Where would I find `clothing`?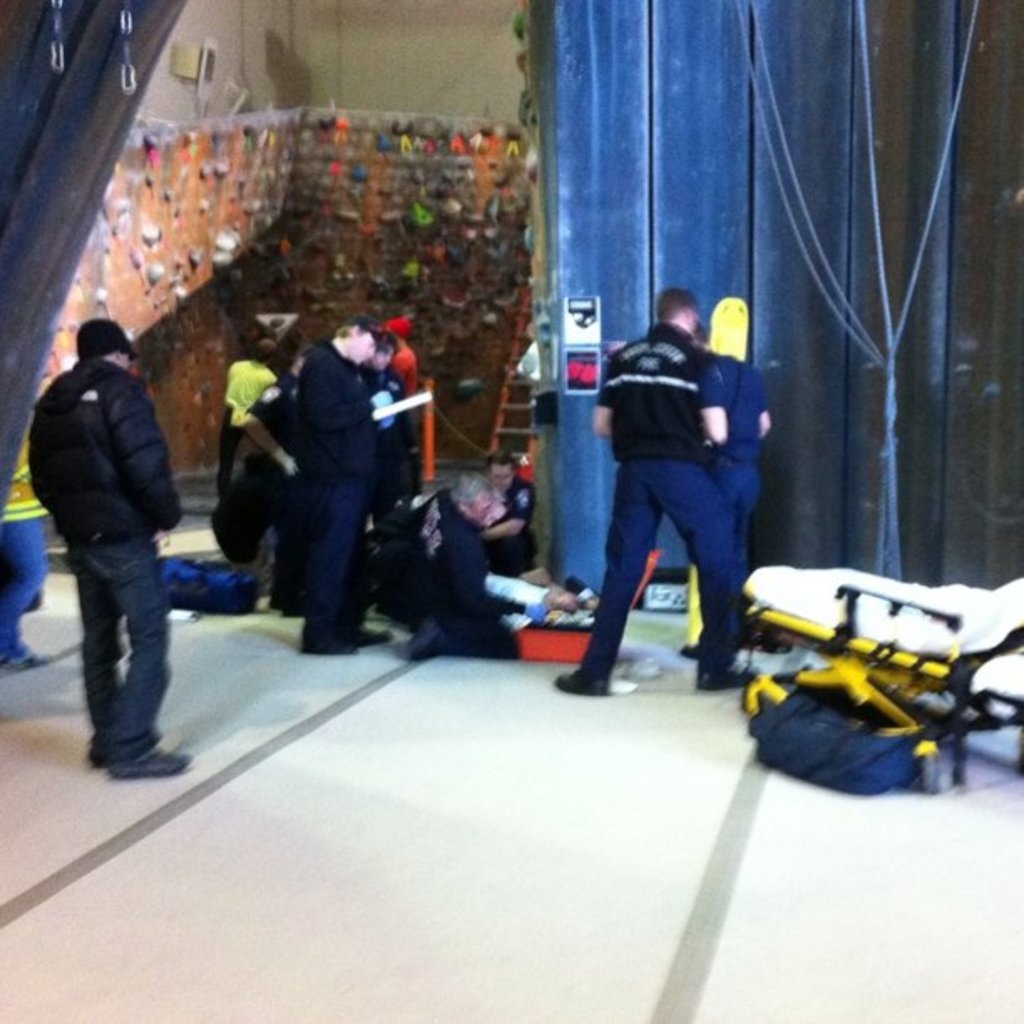
At region(23, 356, 182, 756).
